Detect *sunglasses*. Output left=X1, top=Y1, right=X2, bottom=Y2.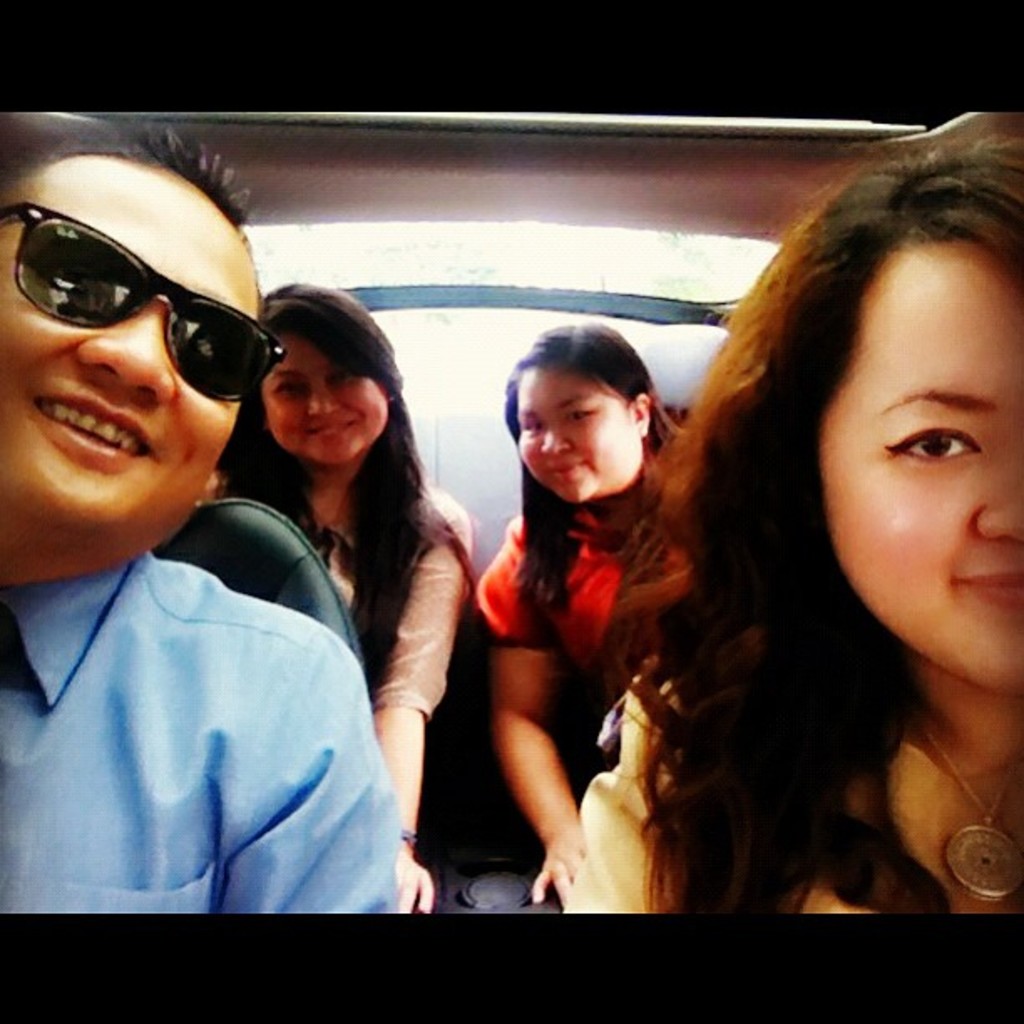
left=0, top=202, right=286, bottom=403.
